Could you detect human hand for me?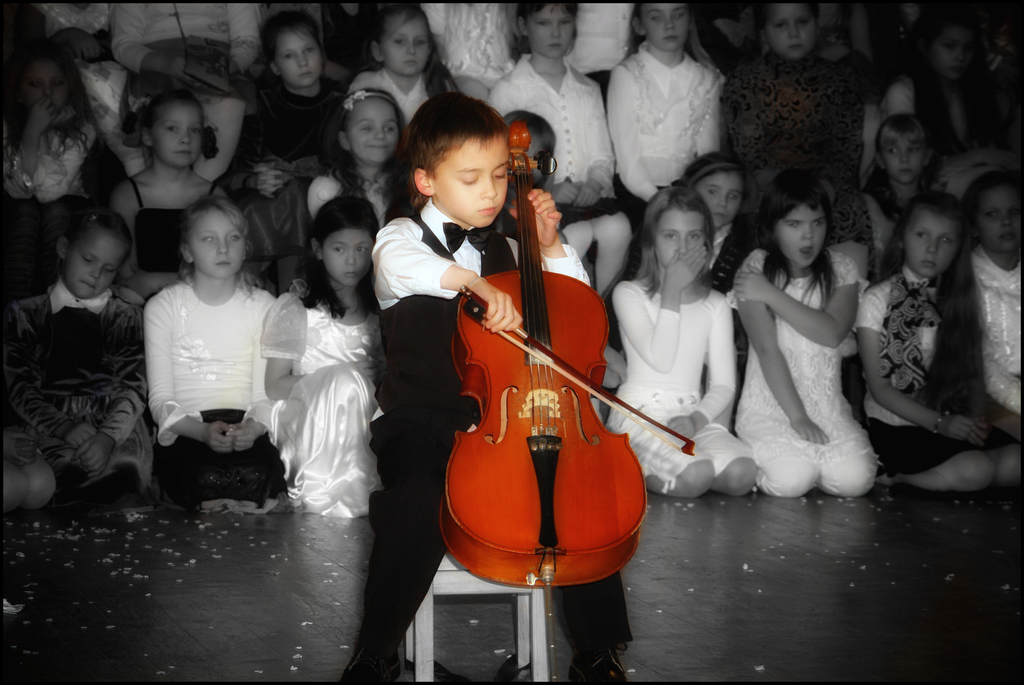
Detection result: [x1=941, y1=147, x2=988, y2=169].
